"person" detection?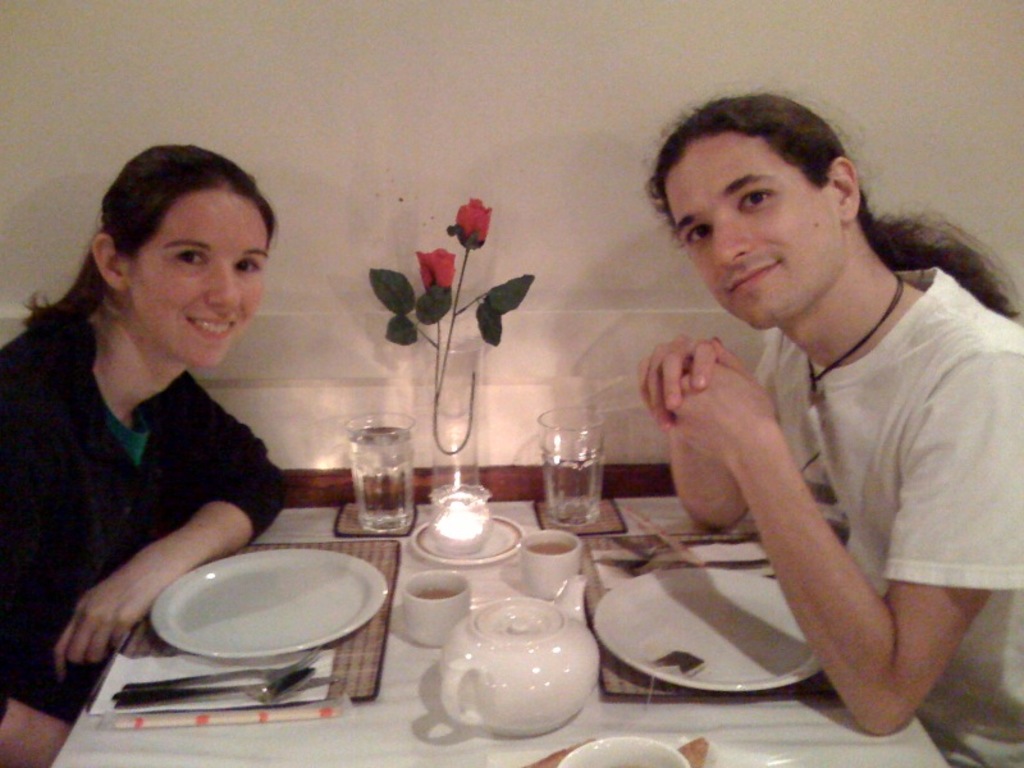
detection(0, 141, 291, 767)
